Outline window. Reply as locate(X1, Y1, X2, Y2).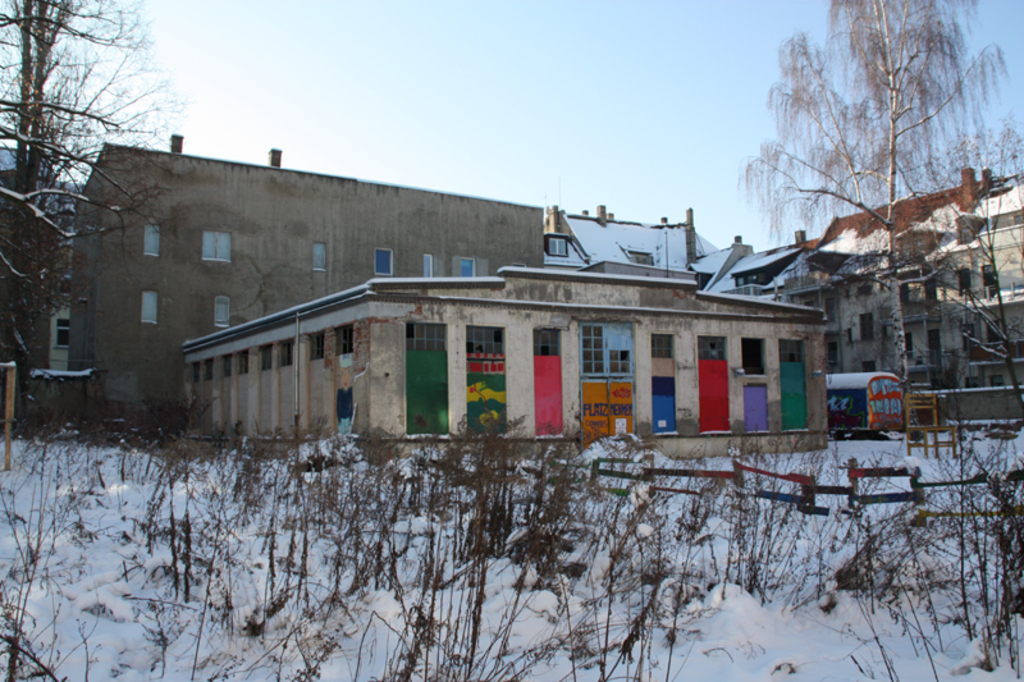
locate(544, 234, 570, 257).
